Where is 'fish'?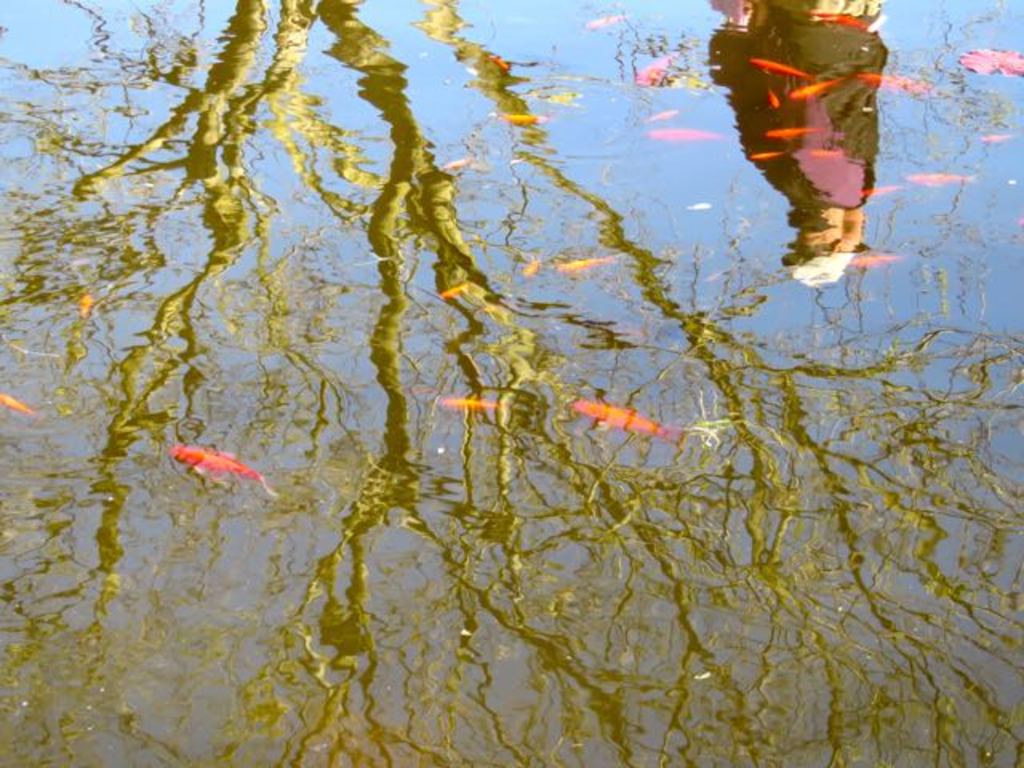
<bbox>586, 8, 622, 24</bbox>.
